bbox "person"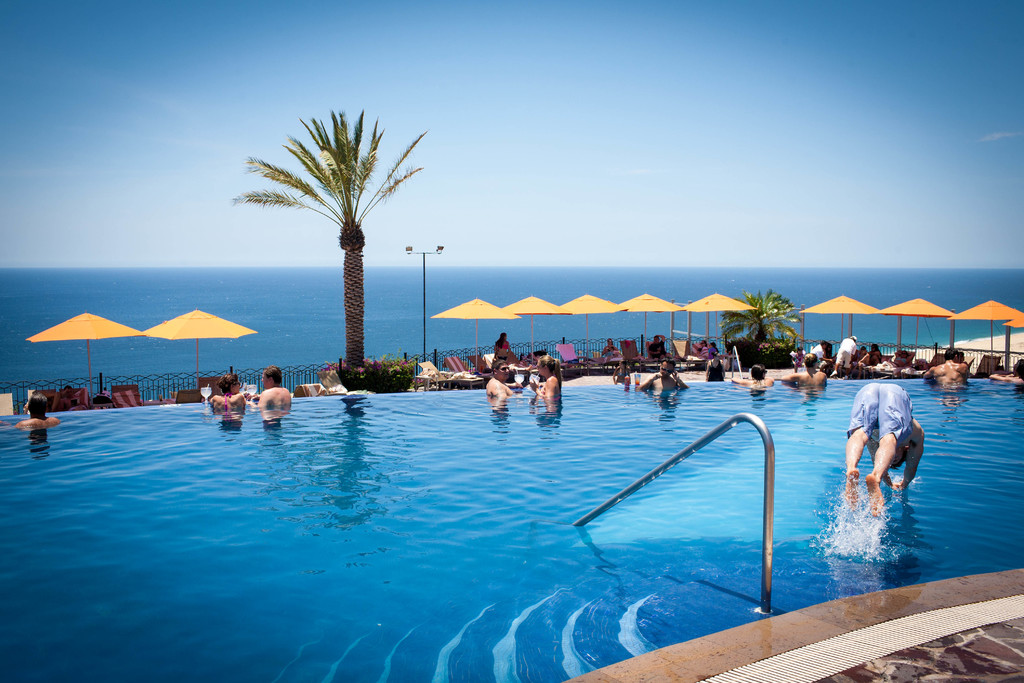
left=210, top=372, right=250, bottom=412
